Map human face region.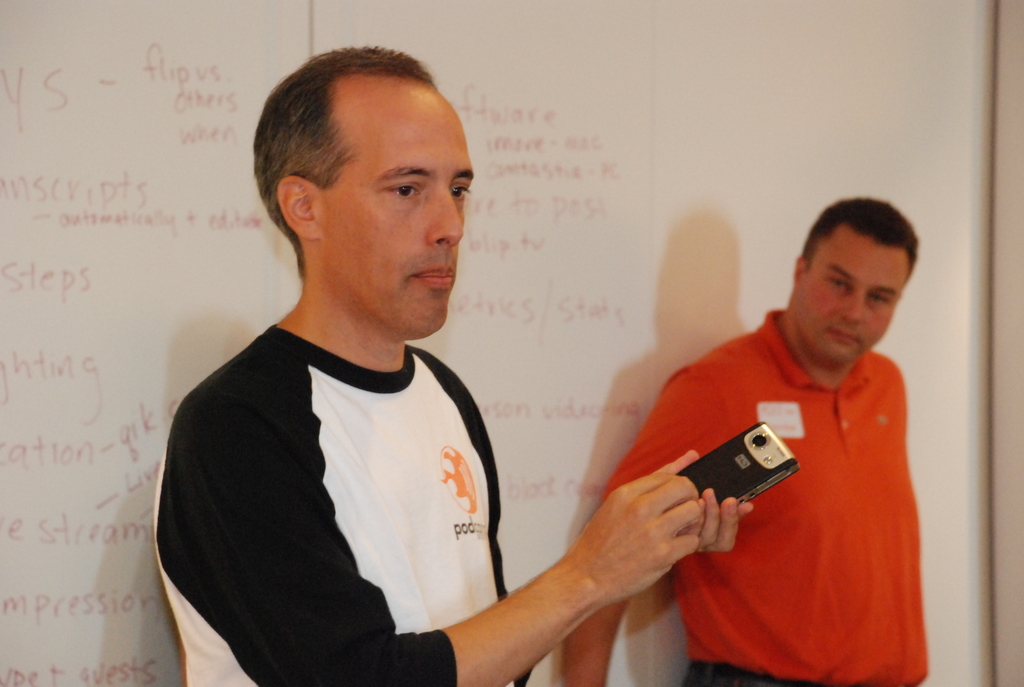
Mapped to BBox(312, 78, 476, 342).
